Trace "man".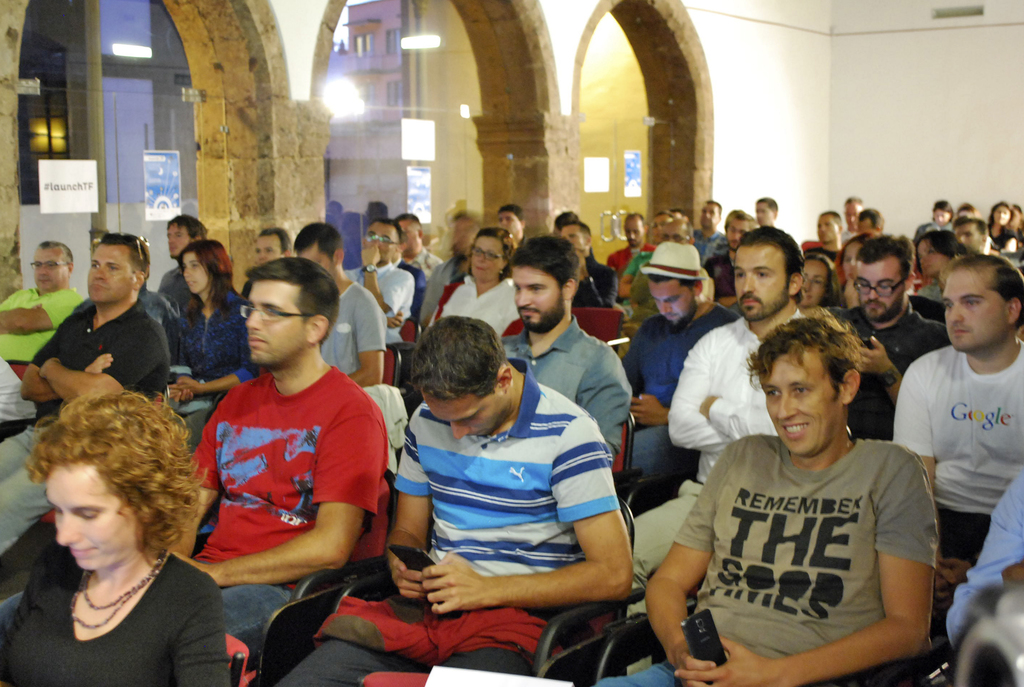
Traced to [810, 205, 845, 280].
